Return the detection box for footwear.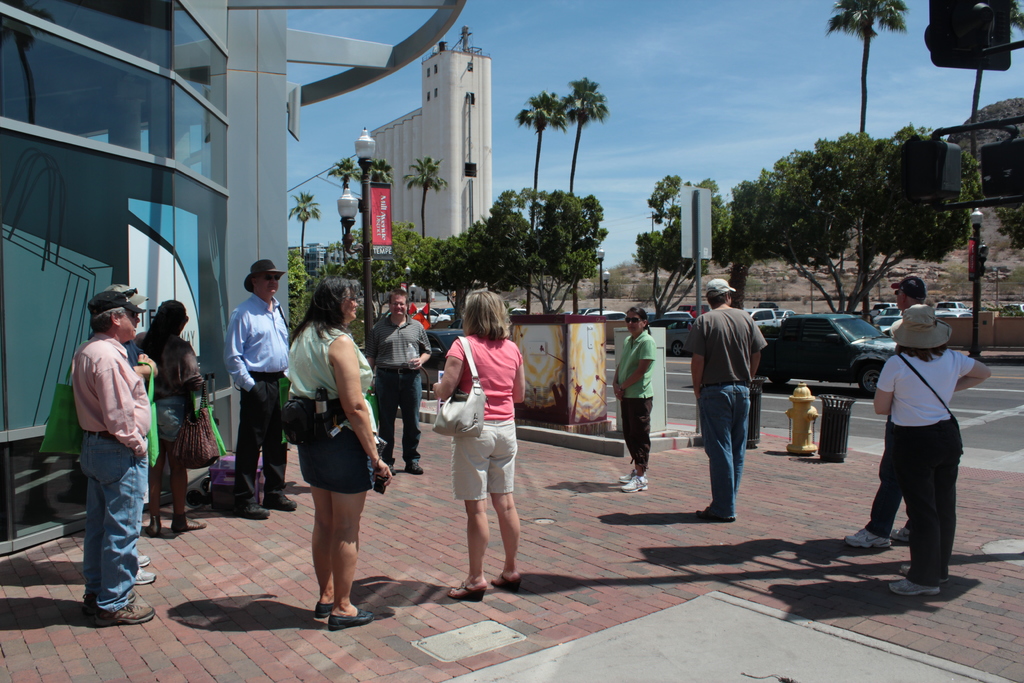
230/498/275/520.
